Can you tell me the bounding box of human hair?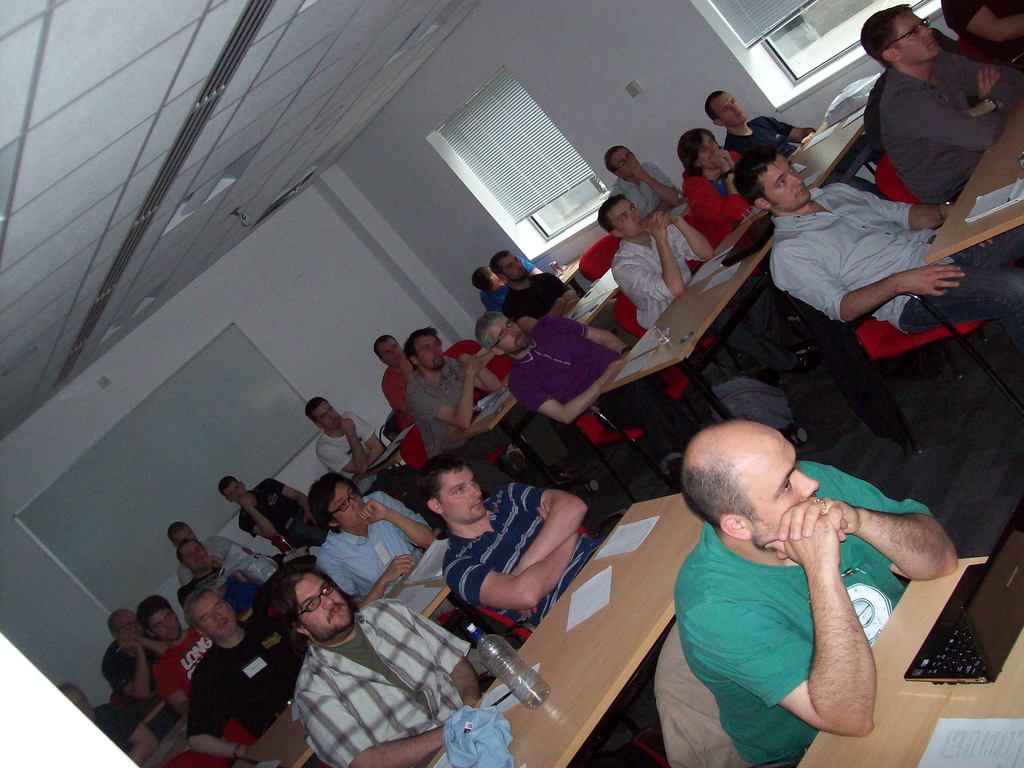
Rect(217, 476, 240, 497).
